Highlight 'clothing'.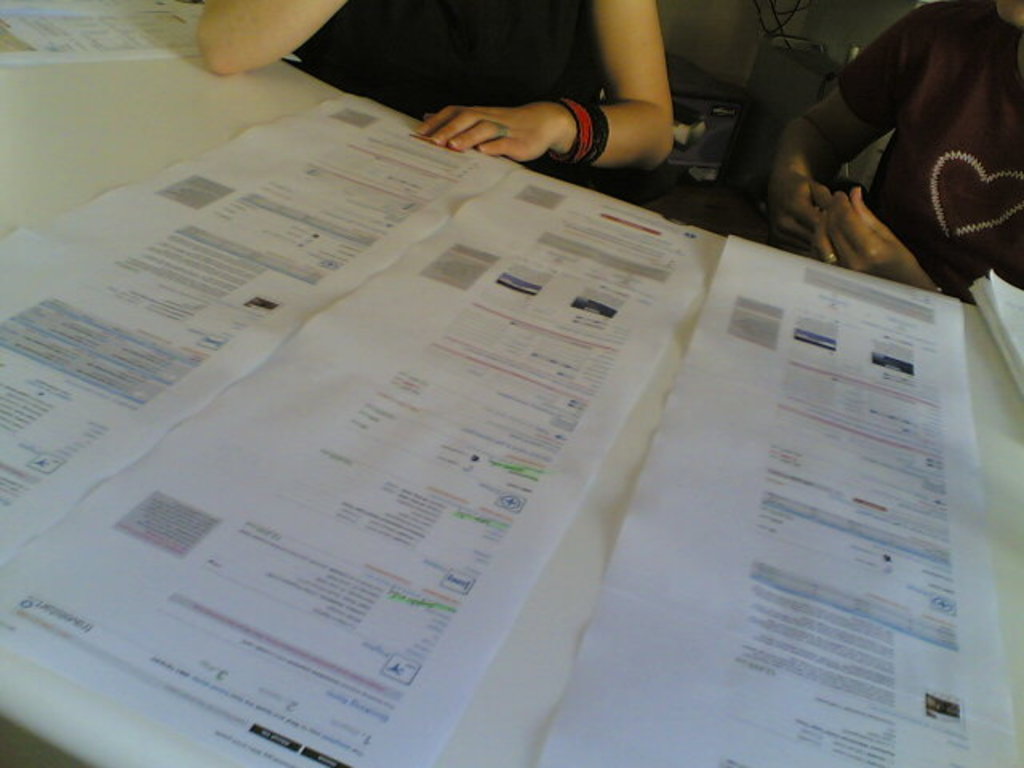
Highlighted region: x1=275, y1=0, x2=643, y2=197.
